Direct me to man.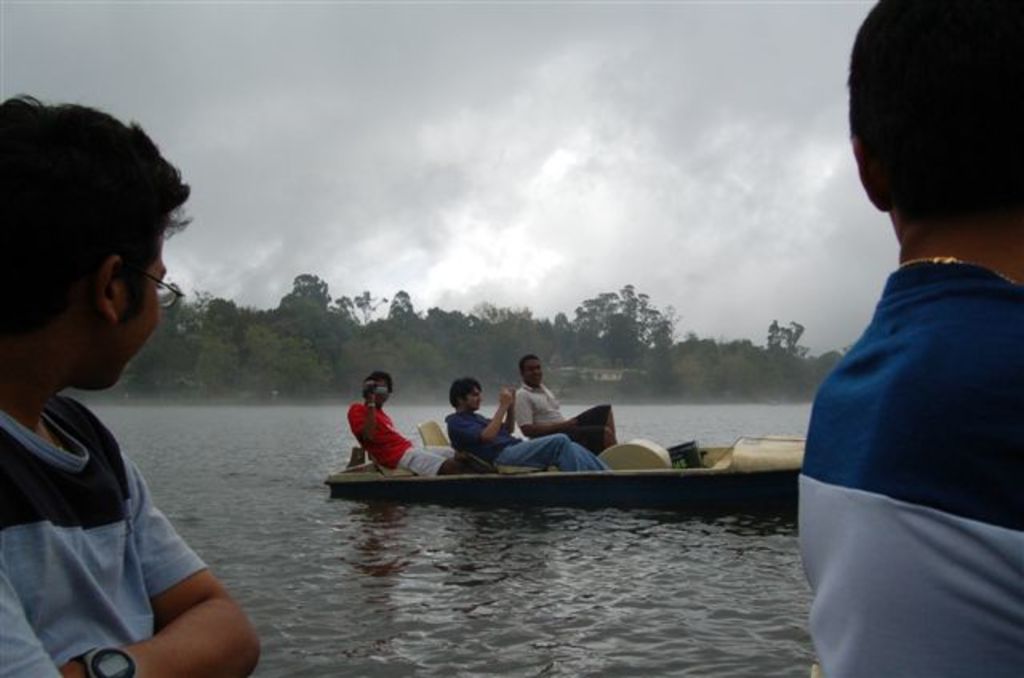
Direction: left=445, top=381, right=608, bottom=472.
